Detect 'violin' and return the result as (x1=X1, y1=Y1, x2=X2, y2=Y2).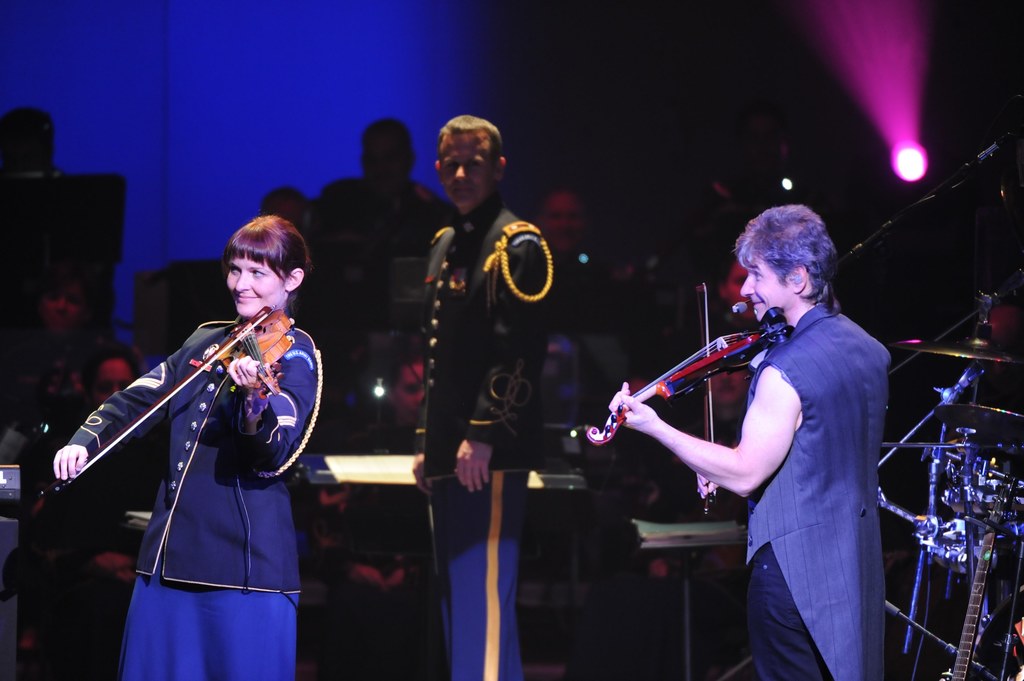
(x1=104, y1=284, x2=298, y2=477).
